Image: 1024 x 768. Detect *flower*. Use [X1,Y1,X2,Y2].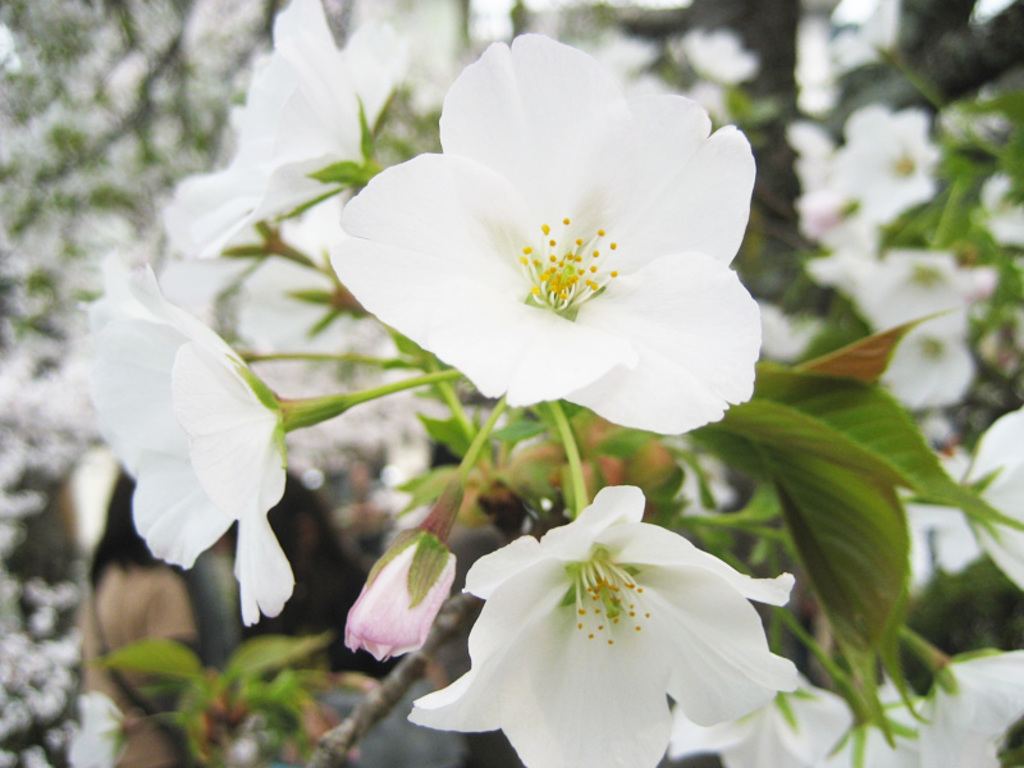
[402,488,804,767].
